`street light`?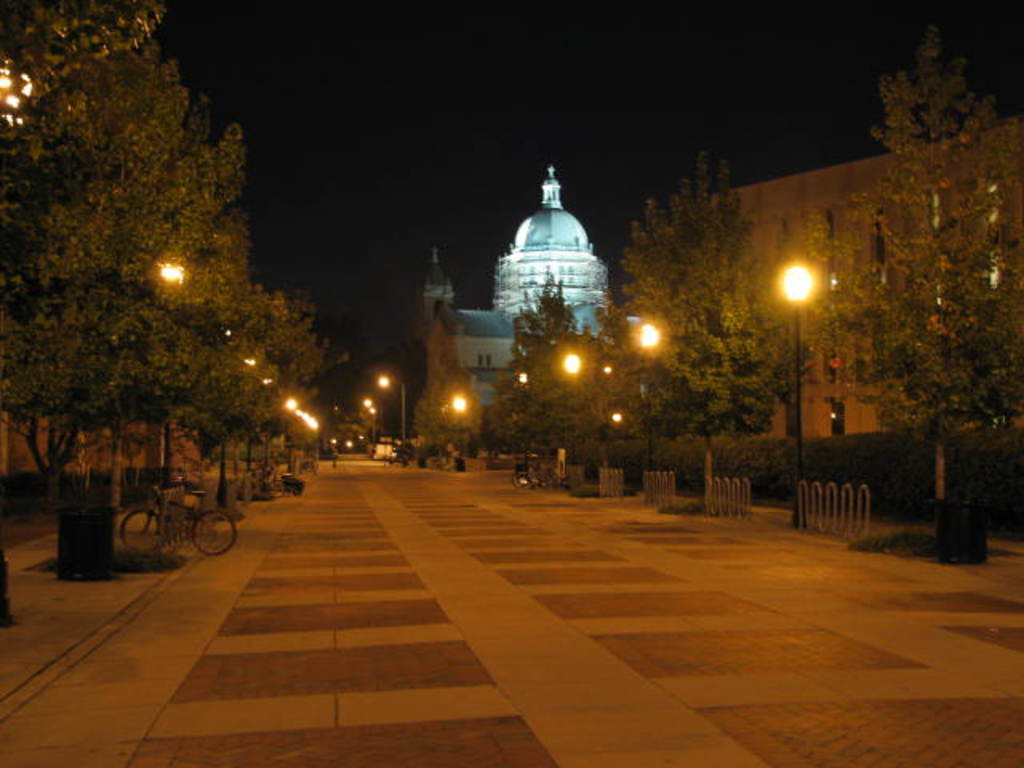
{"left": 779, "top": 254, "right": 813, "bottom": 525}
